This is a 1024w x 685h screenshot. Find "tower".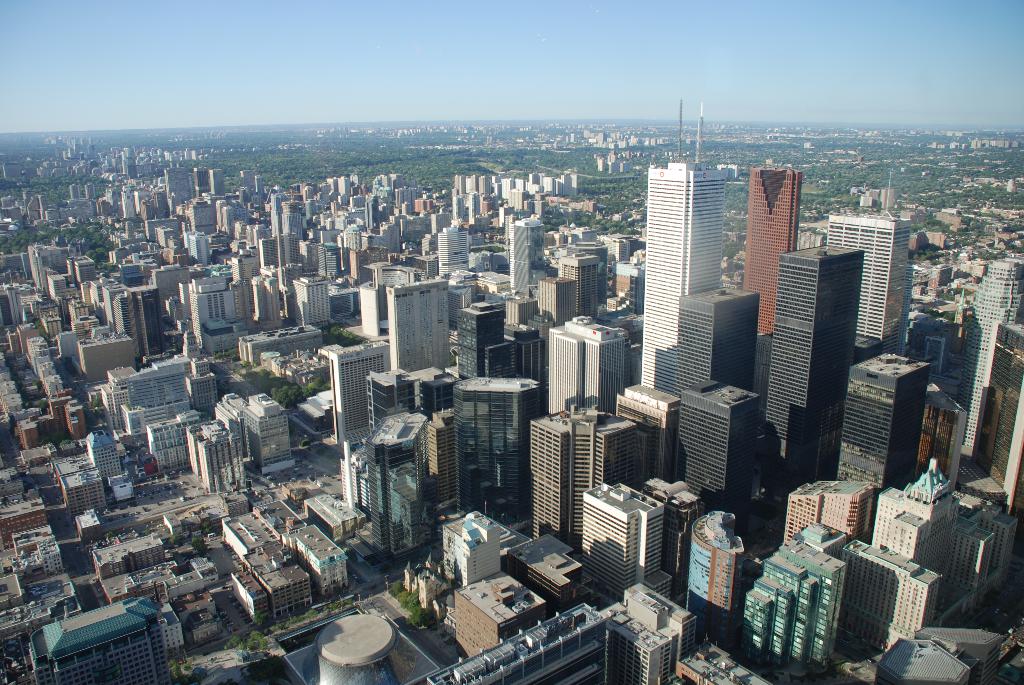
Bounding box: l=669, t=292, r=755, b=479.
